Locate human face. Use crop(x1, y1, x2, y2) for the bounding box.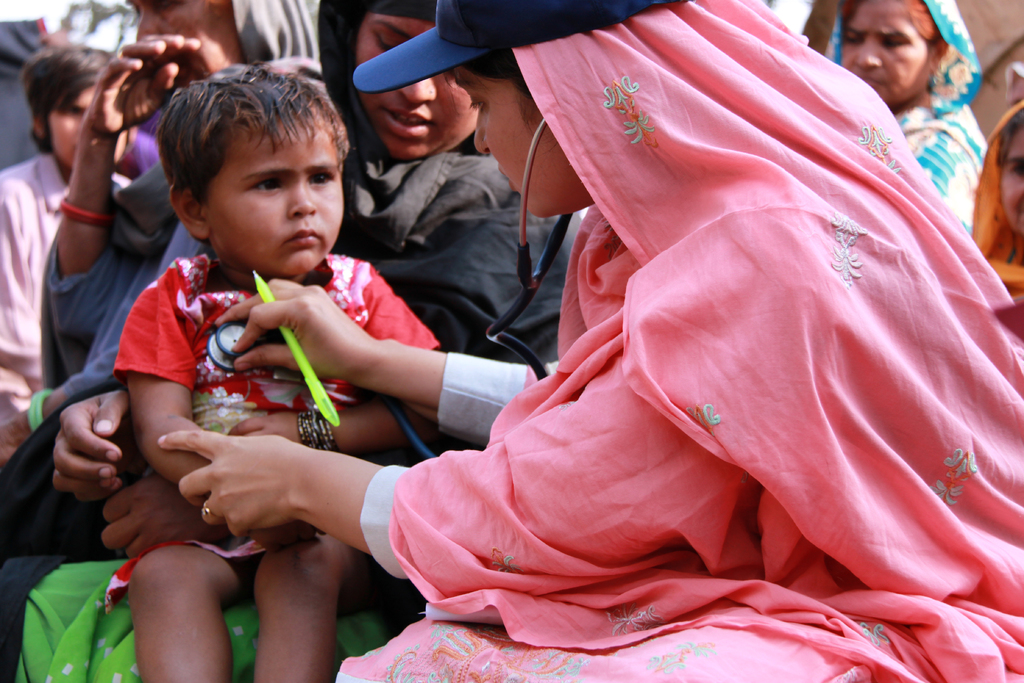
crop(1000, 124, 1023, 234).
